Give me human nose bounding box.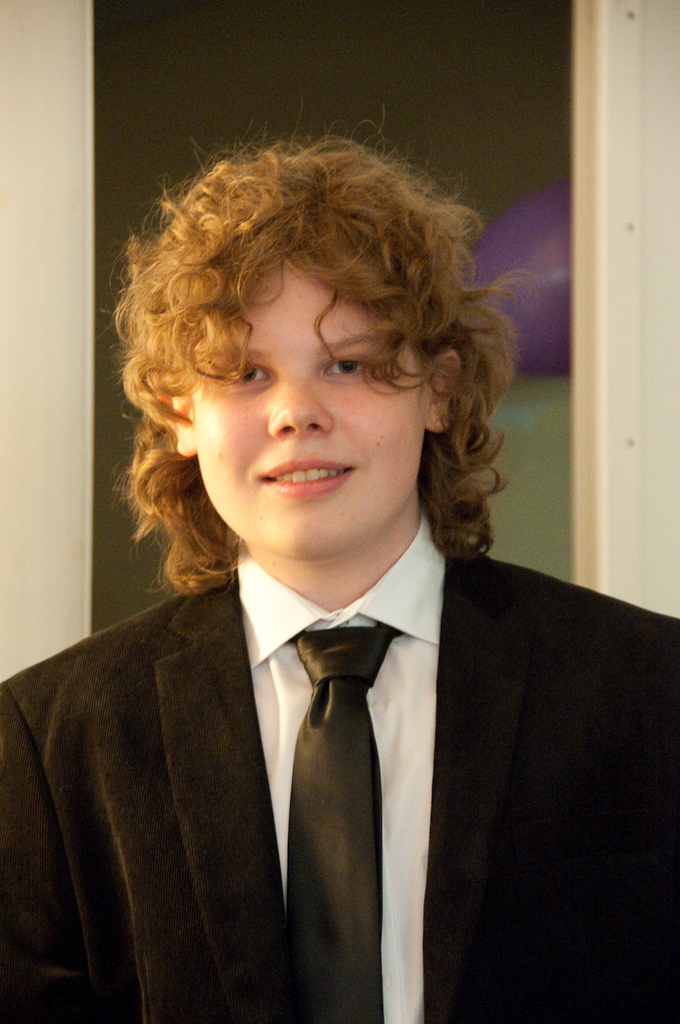
(left=265, top=368, right=339, bottom=437).
